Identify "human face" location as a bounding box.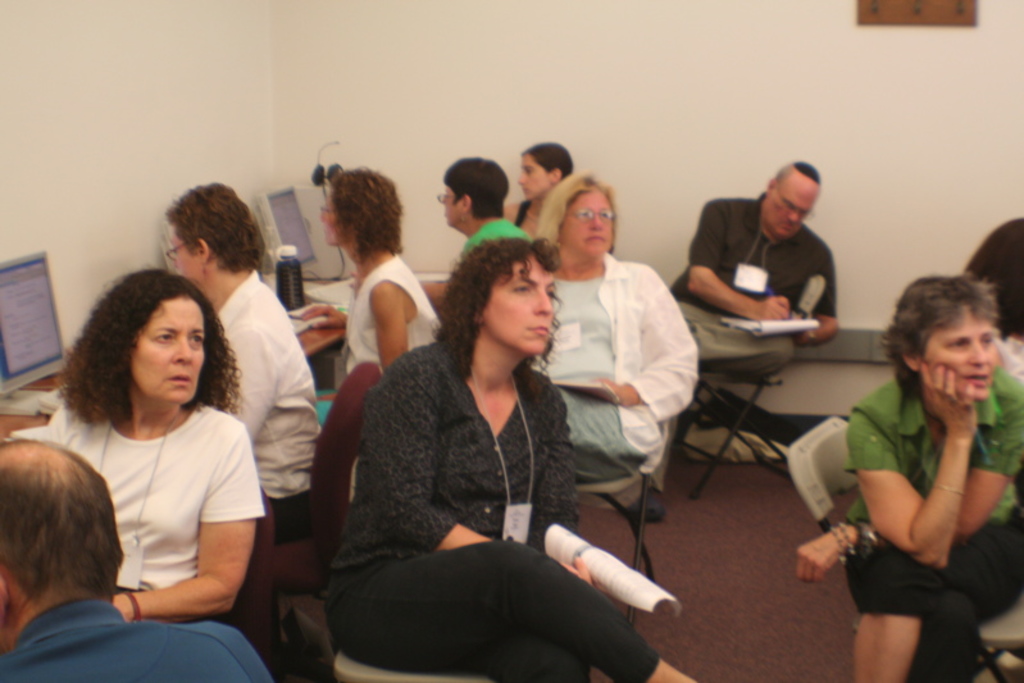
168:229:199:282.
